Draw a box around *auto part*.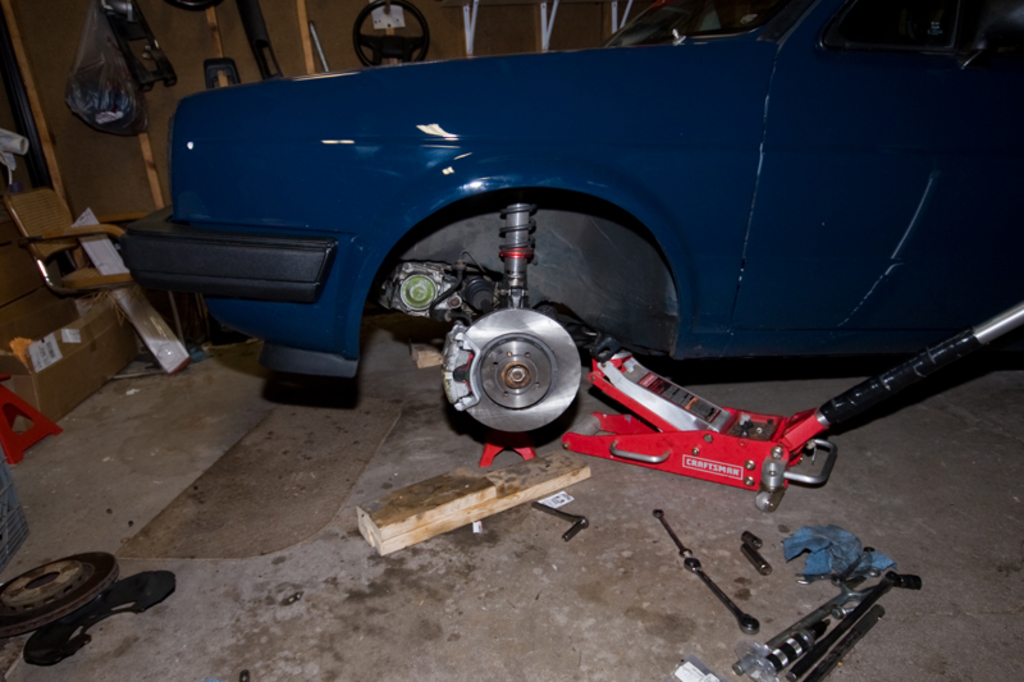
20:569:178:669.
